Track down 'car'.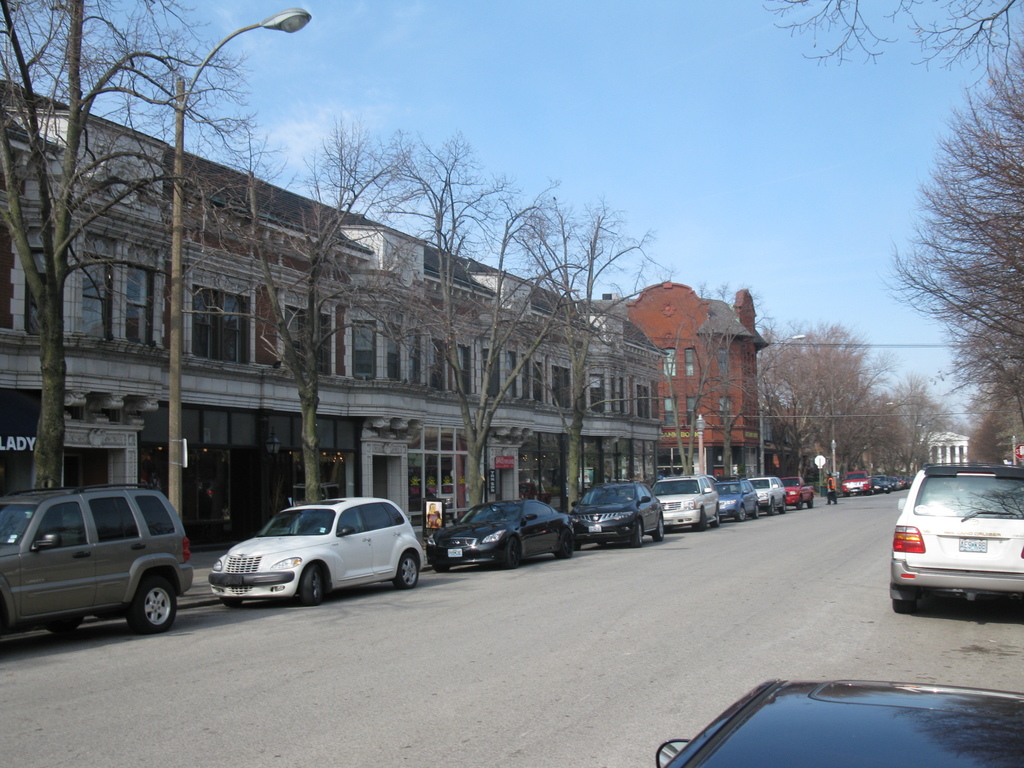
Tracked to left=781, top=476, right=815, bottom=511.
